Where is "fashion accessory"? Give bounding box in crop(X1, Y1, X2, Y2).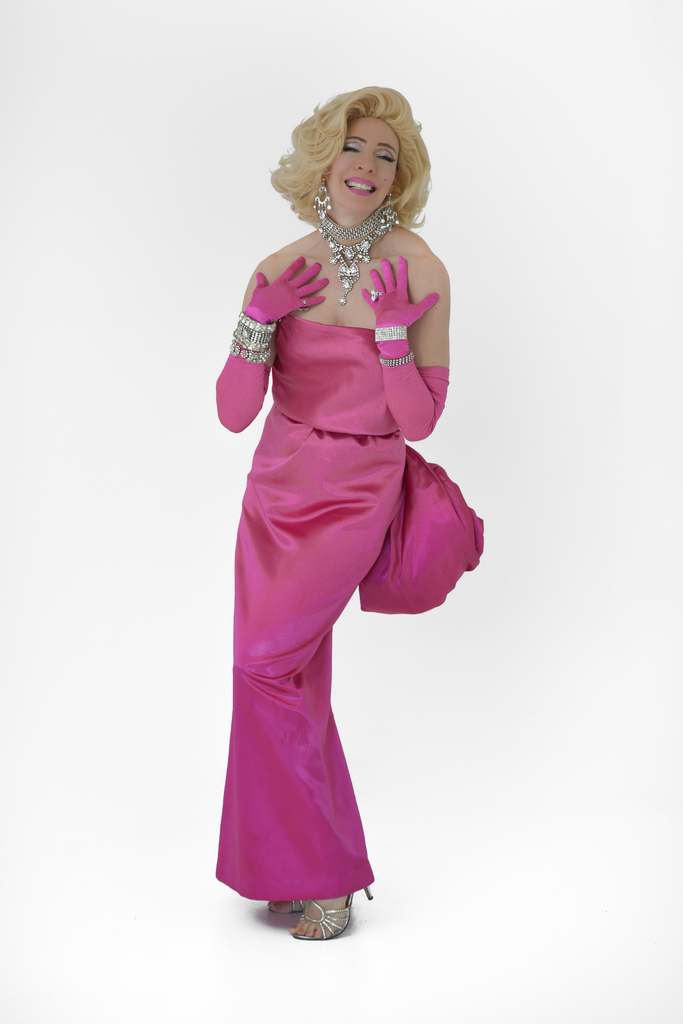
crop(366, 285, 389, 304).
